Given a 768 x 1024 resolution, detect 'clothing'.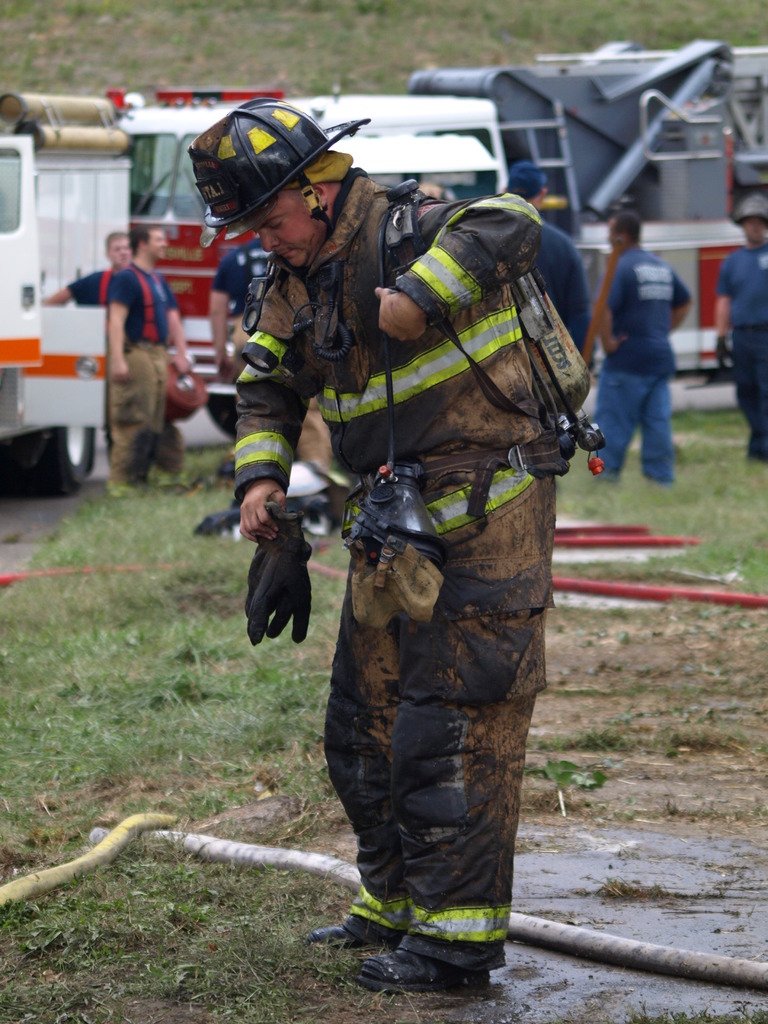
BBox(58, 271, 199, 470).
